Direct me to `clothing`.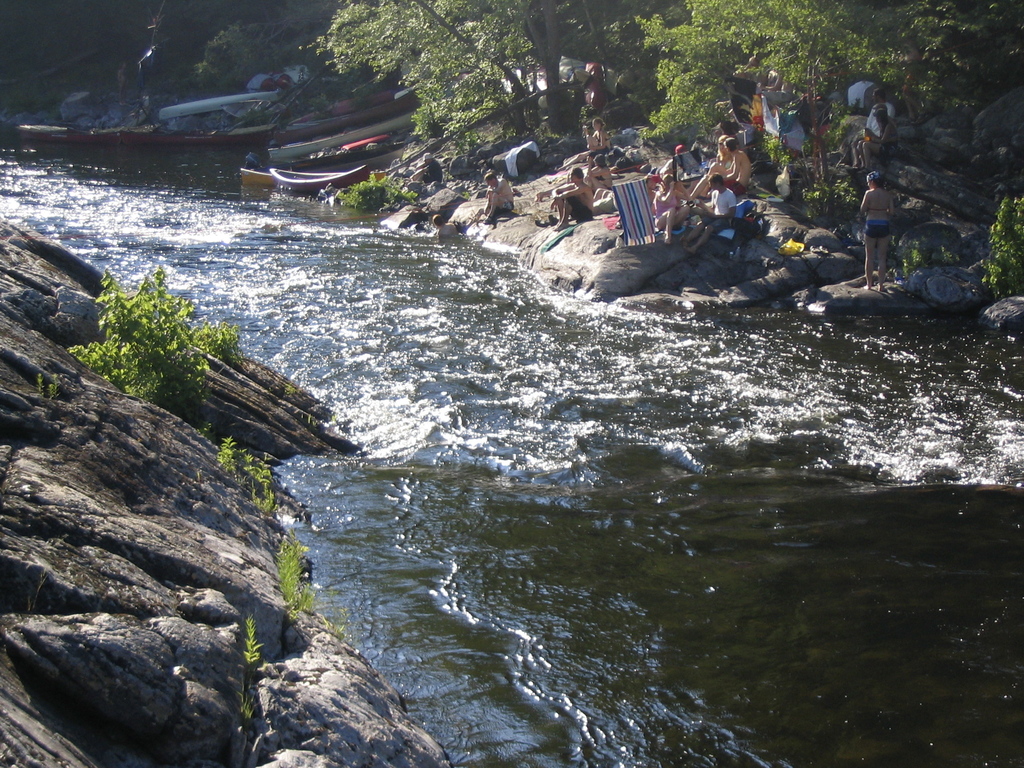
Direction: [653,187,680,228].
